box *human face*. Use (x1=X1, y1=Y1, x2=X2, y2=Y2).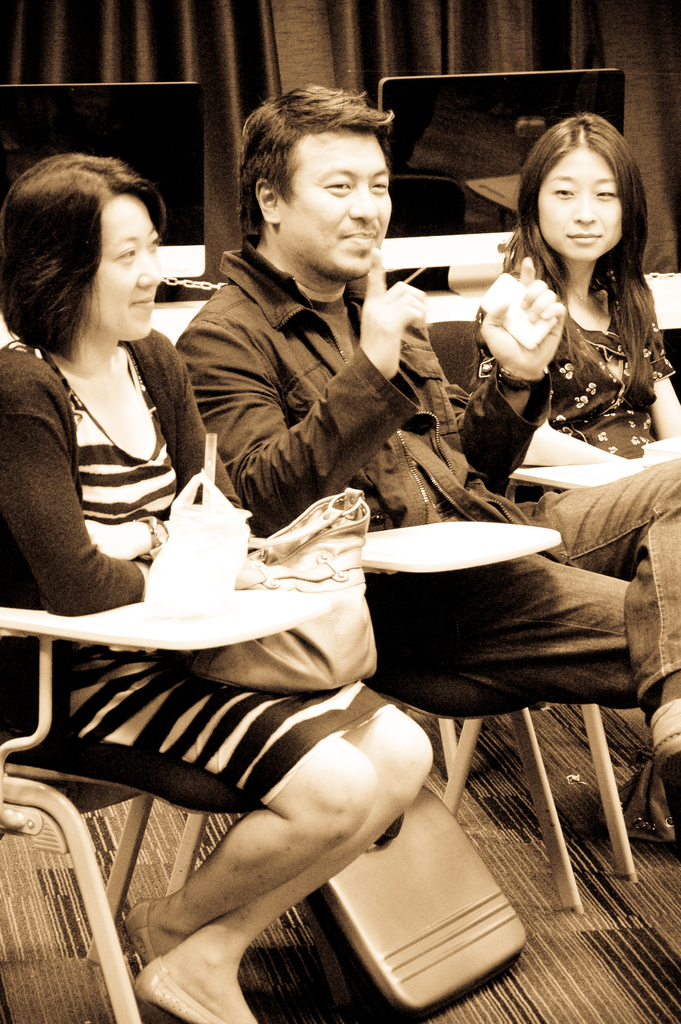
(x1=537, y1=140, x2=623, y2=266).
